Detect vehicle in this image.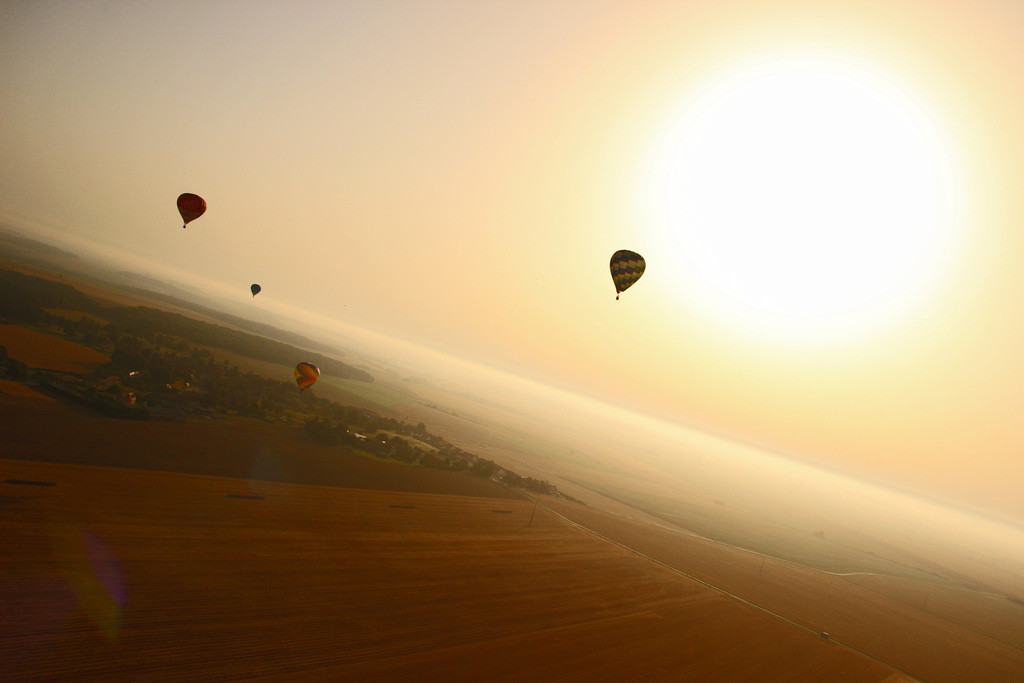
Detection: select_region(607, 247, 644, 301).
